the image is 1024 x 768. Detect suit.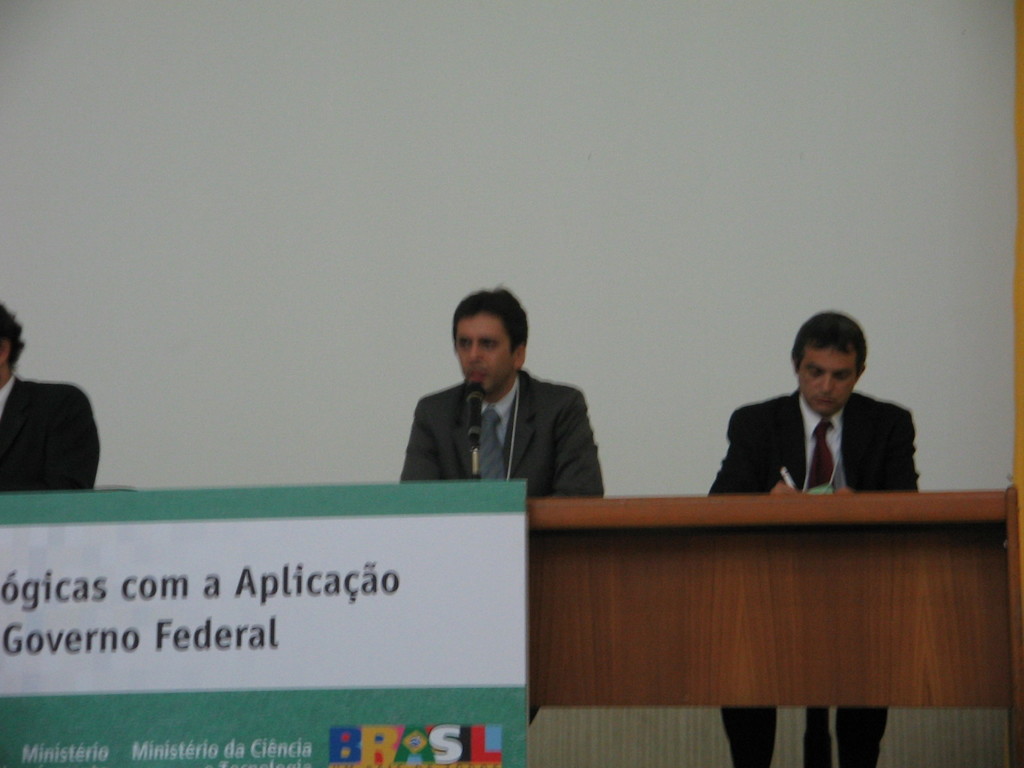
Detection: 387 332 611 507.
